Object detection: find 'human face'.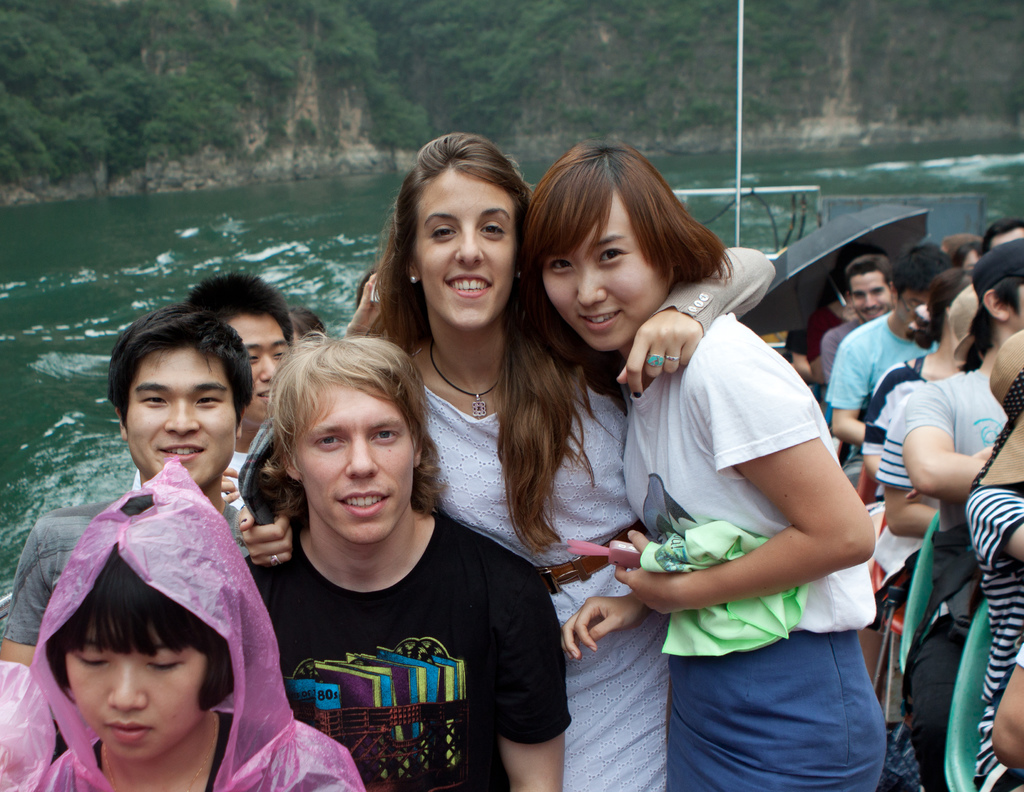
287:378:421:544.
